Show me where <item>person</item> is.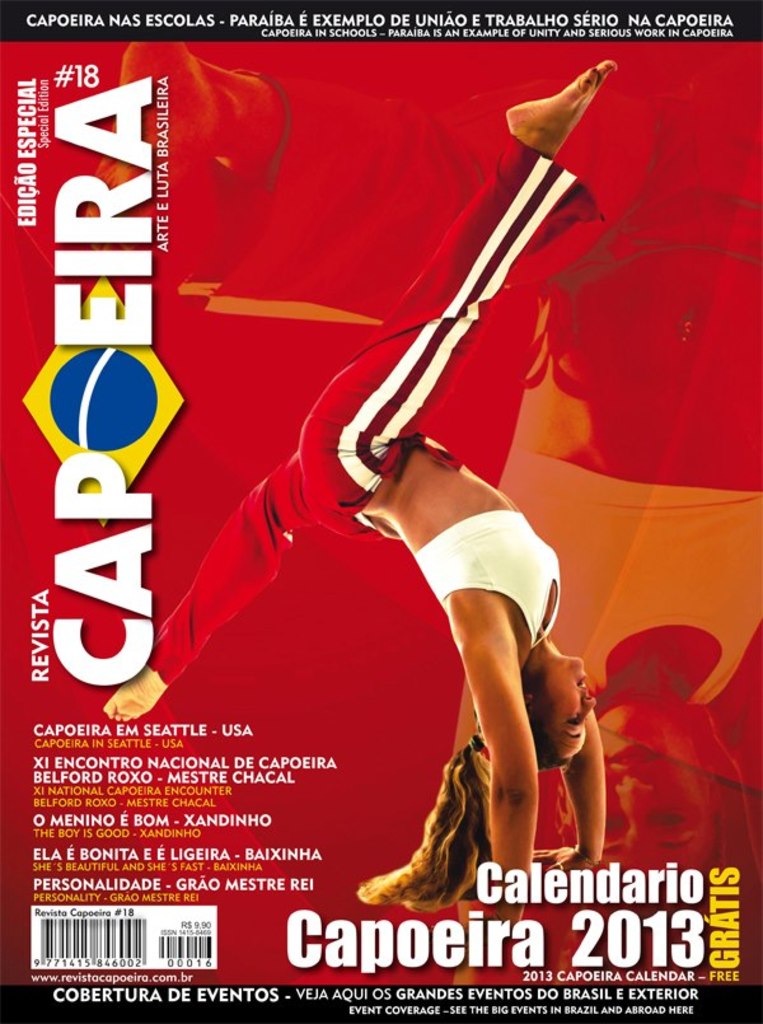
<item>person</item> is at rect(134, 127, 624, 941).
